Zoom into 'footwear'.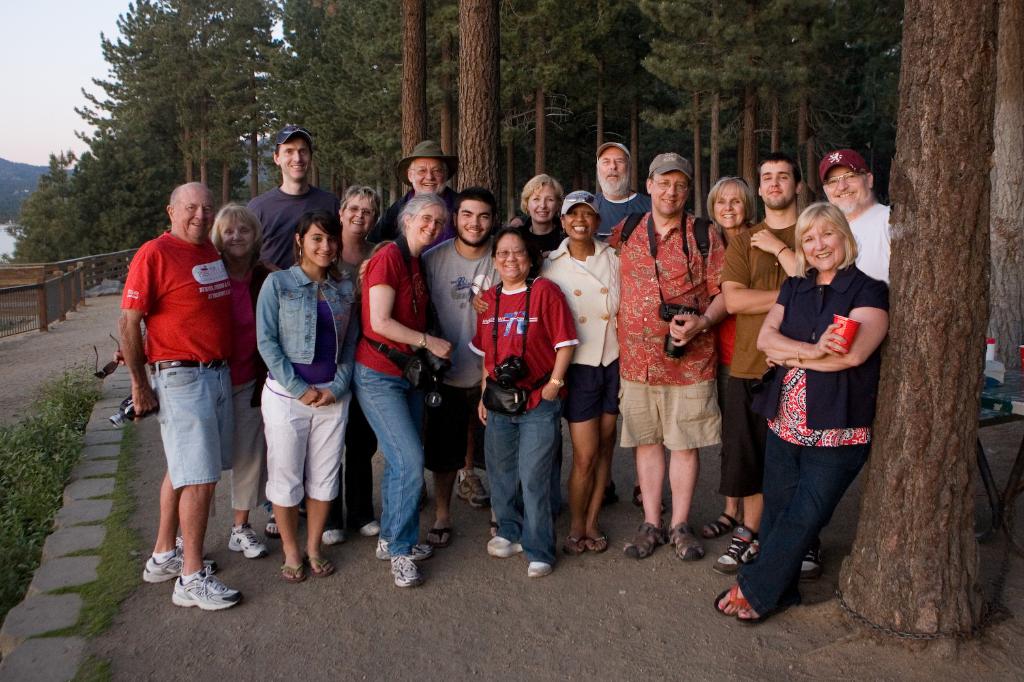
Zoom target: [x1=173, y1=531, x2=207, y2=559].
